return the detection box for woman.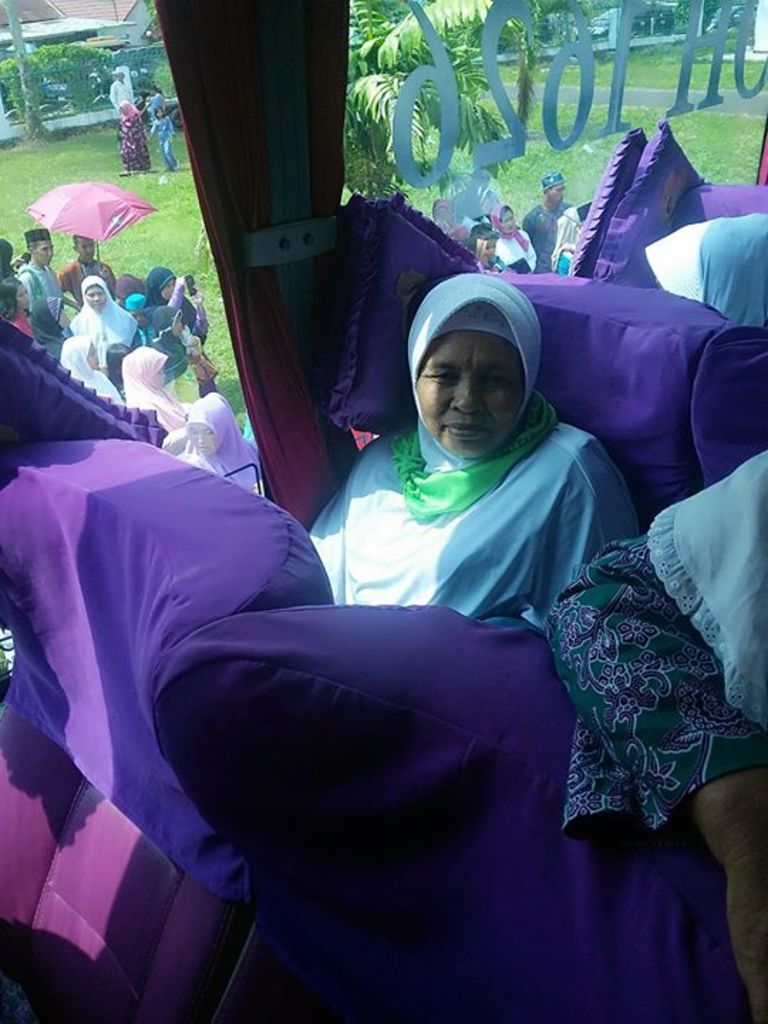
x1=1, y1=277, x2=33, y2=338.
